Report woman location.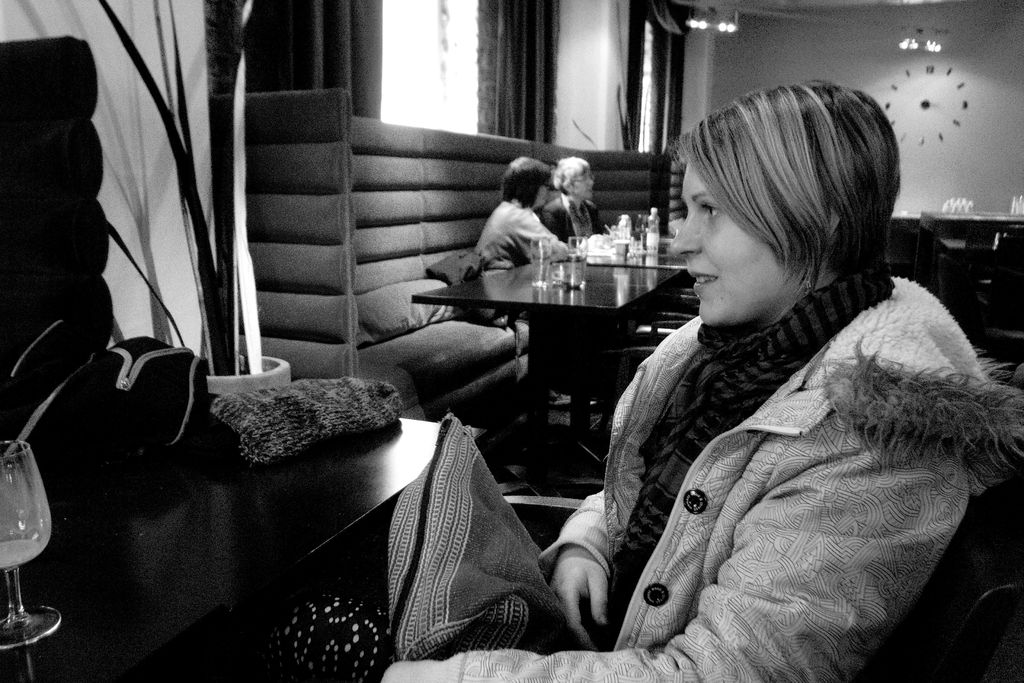
Report: Rect(460, 94, 965, 670).
